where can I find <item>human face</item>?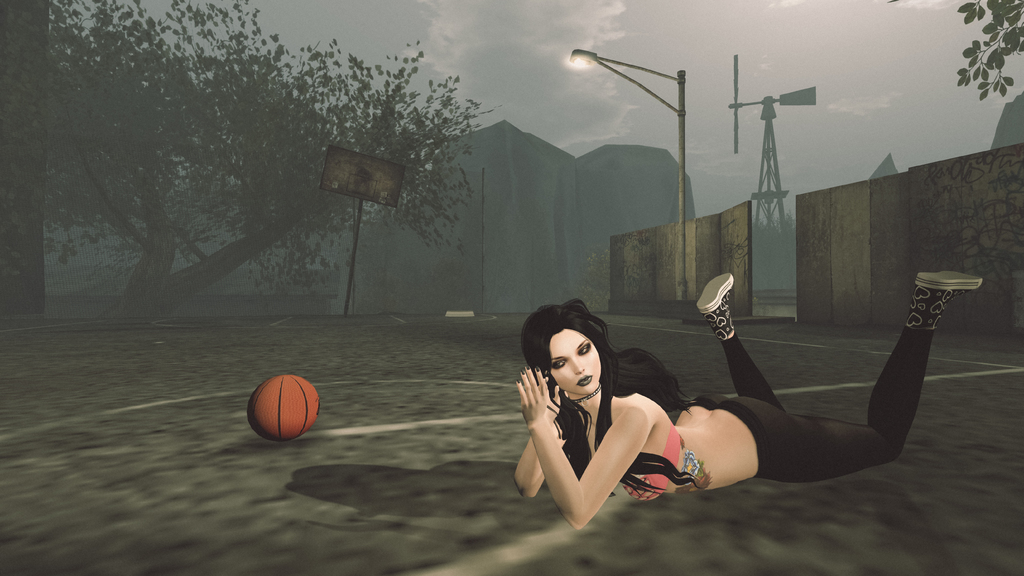
You can find it at BBox(545, 326, 606, 392).
